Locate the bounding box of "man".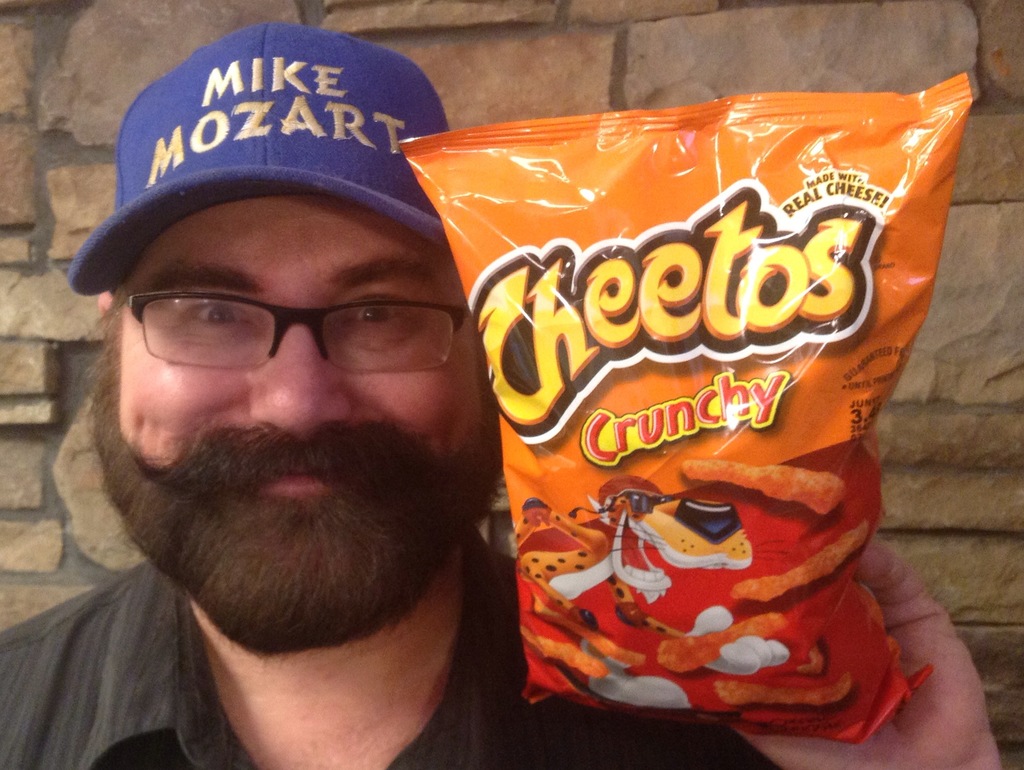
Bounding box: {"x1": 0, "y1": 19, "x2": 1022, "y2": 769}.
